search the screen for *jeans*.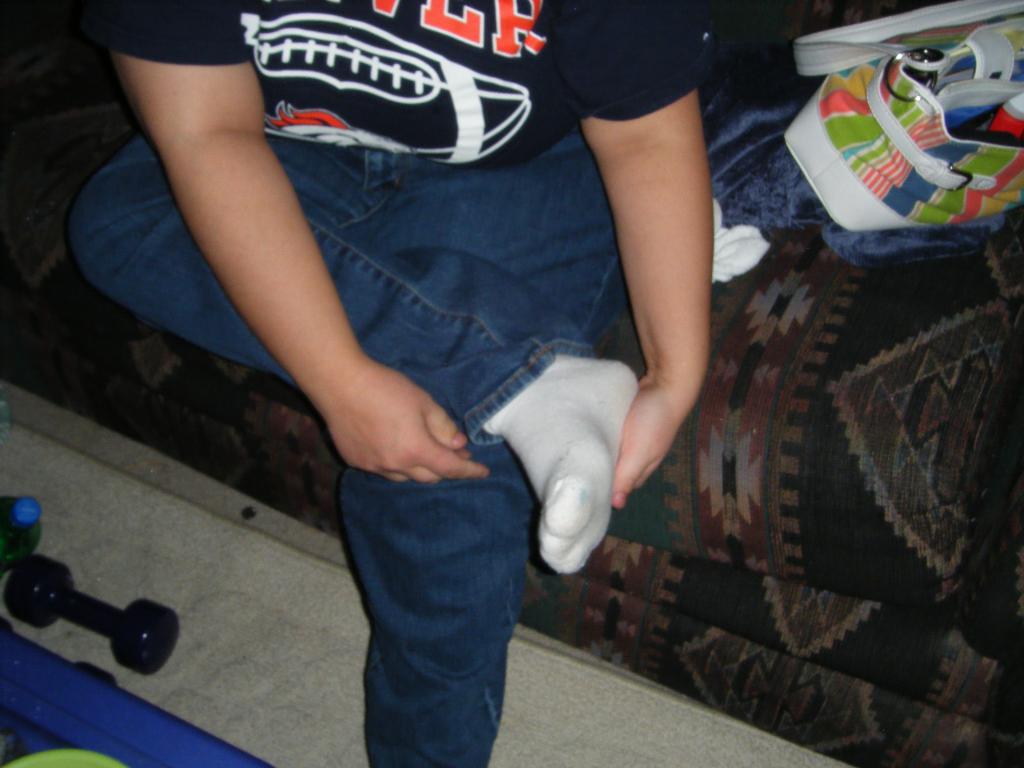
Found at 62/153/618/767.
